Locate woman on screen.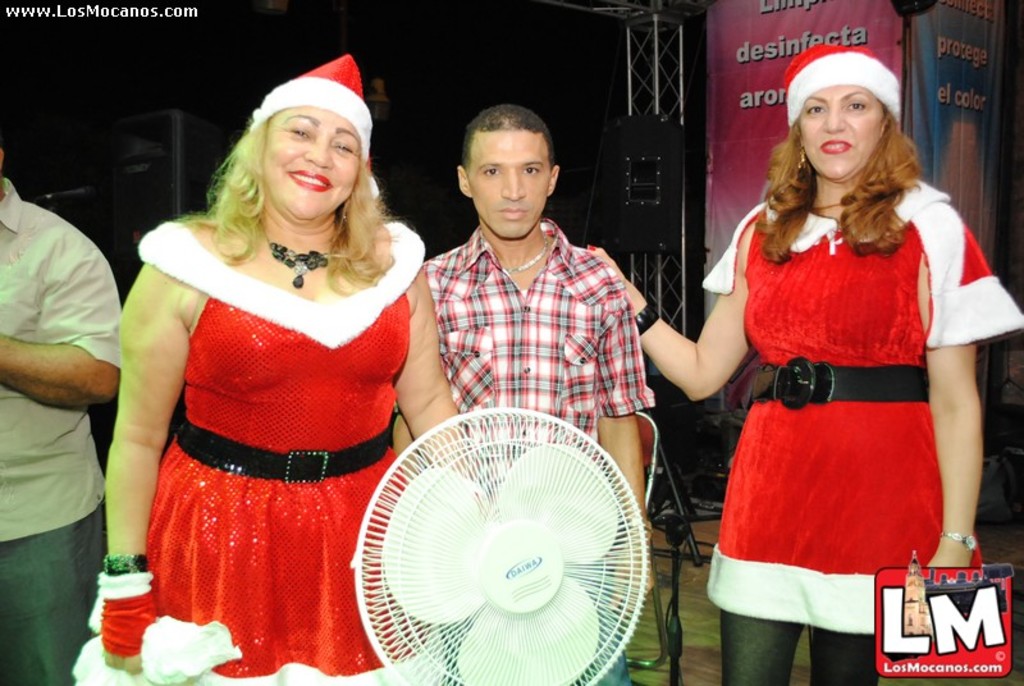
On screen at 588 38 1023 685.
